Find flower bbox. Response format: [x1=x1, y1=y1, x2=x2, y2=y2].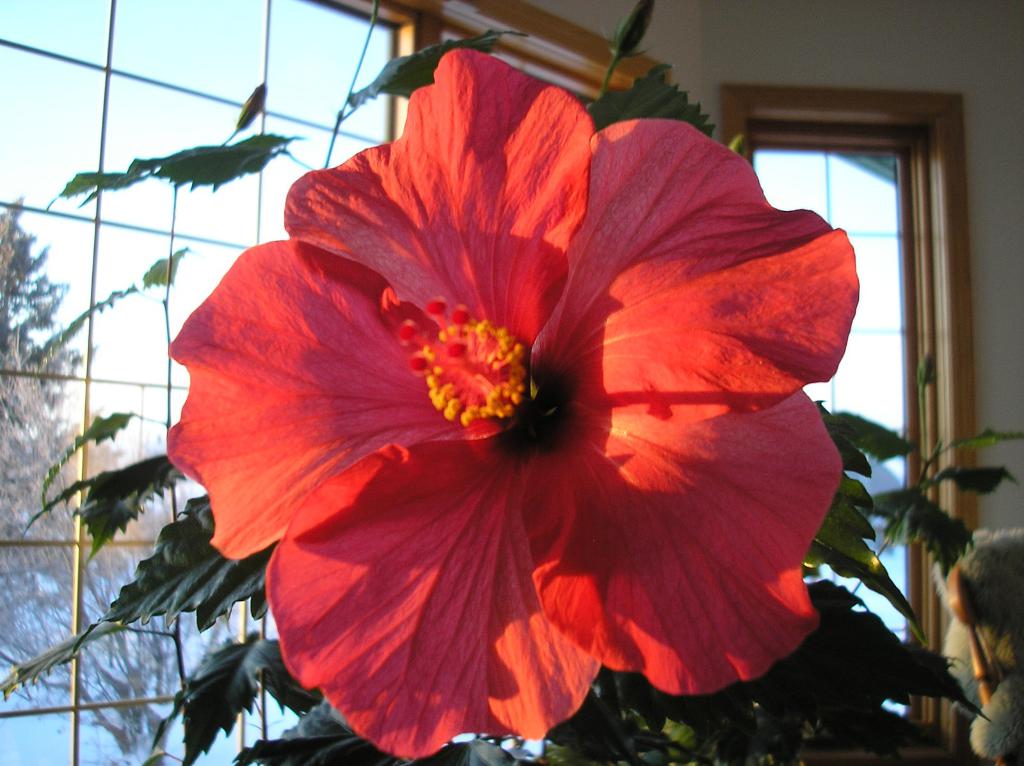
[x1=161, y1=49, x2=861, y2=756].
